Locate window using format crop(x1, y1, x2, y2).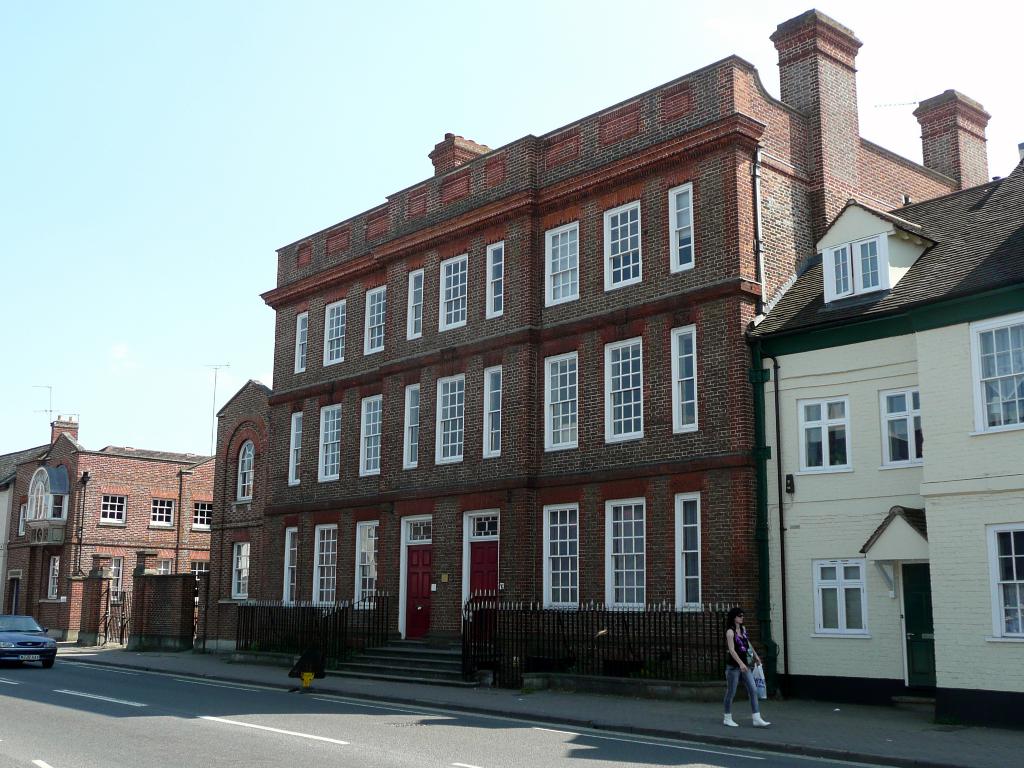
crop(878, 384, 927, 461).
